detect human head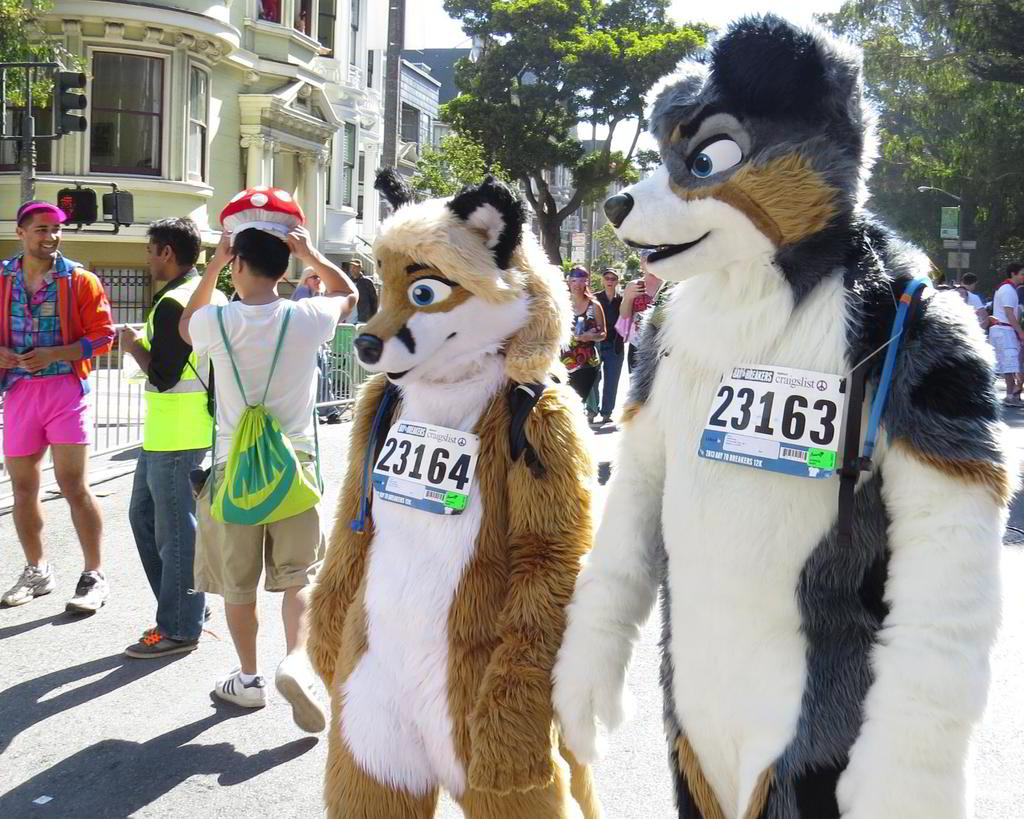
[301,267,323,290]
